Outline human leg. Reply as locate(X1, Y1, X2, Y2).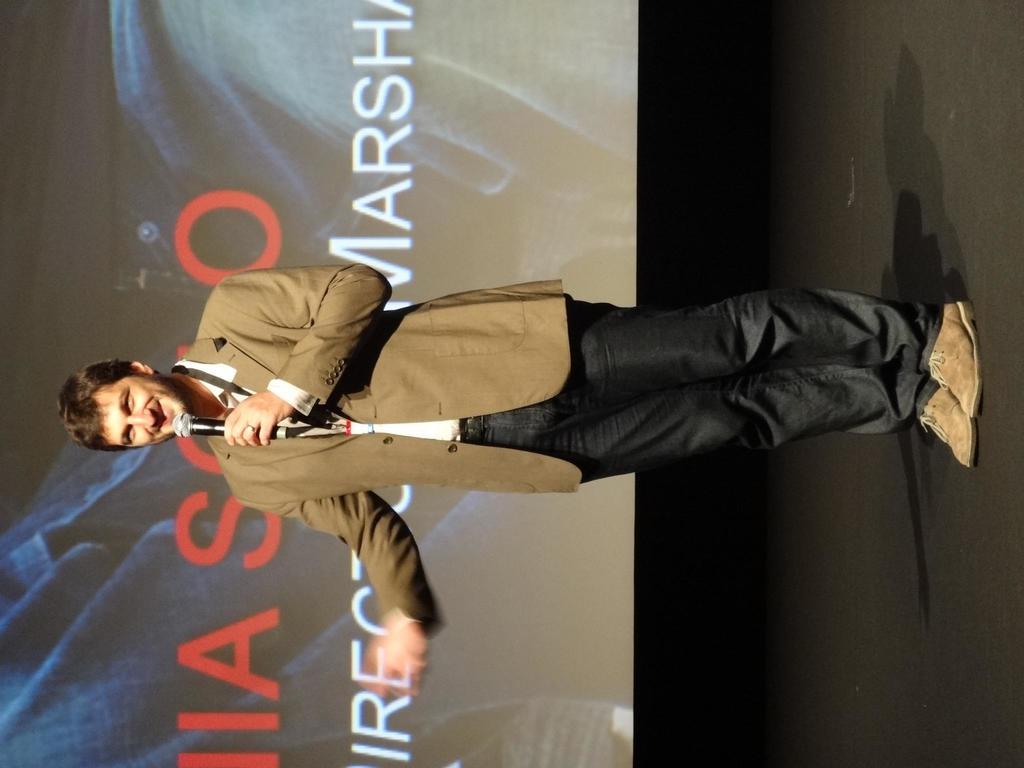
locate(461, 372, 979, 492).
